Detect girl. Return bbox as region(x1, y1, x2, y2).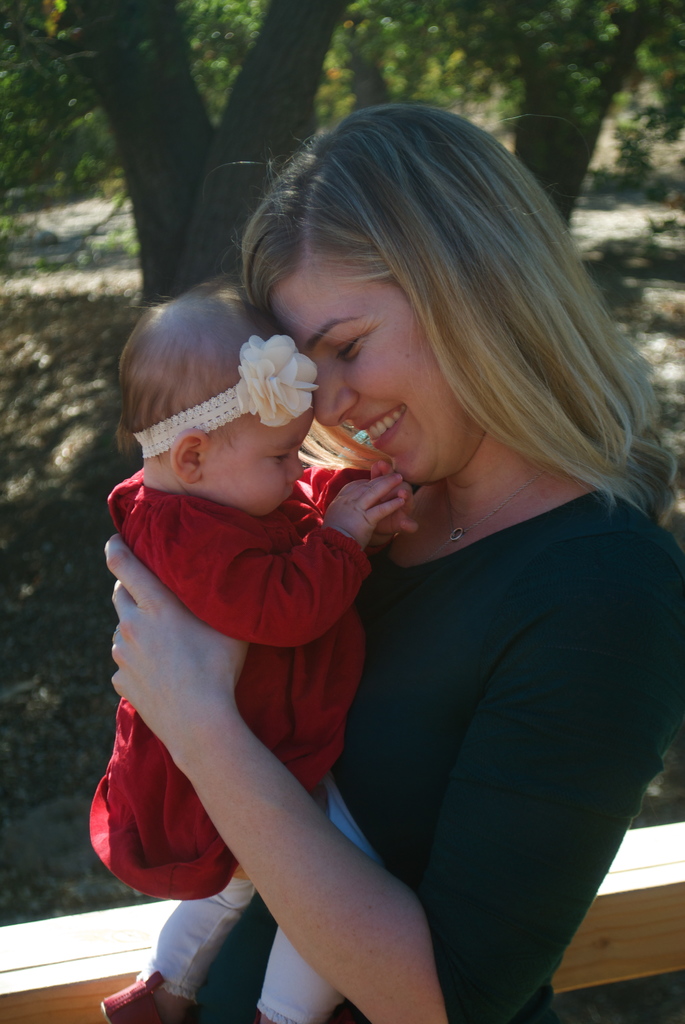
region(84, 276, 411, 1023).
